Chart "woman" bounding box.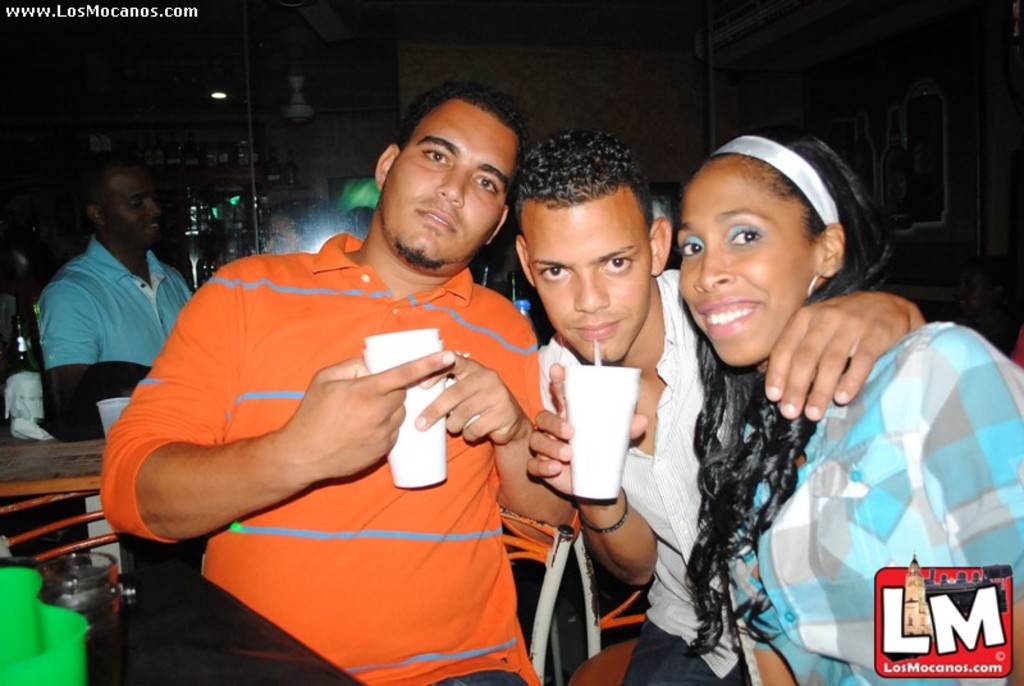
Charted: bbox=[684, 122, 1014, 663].
